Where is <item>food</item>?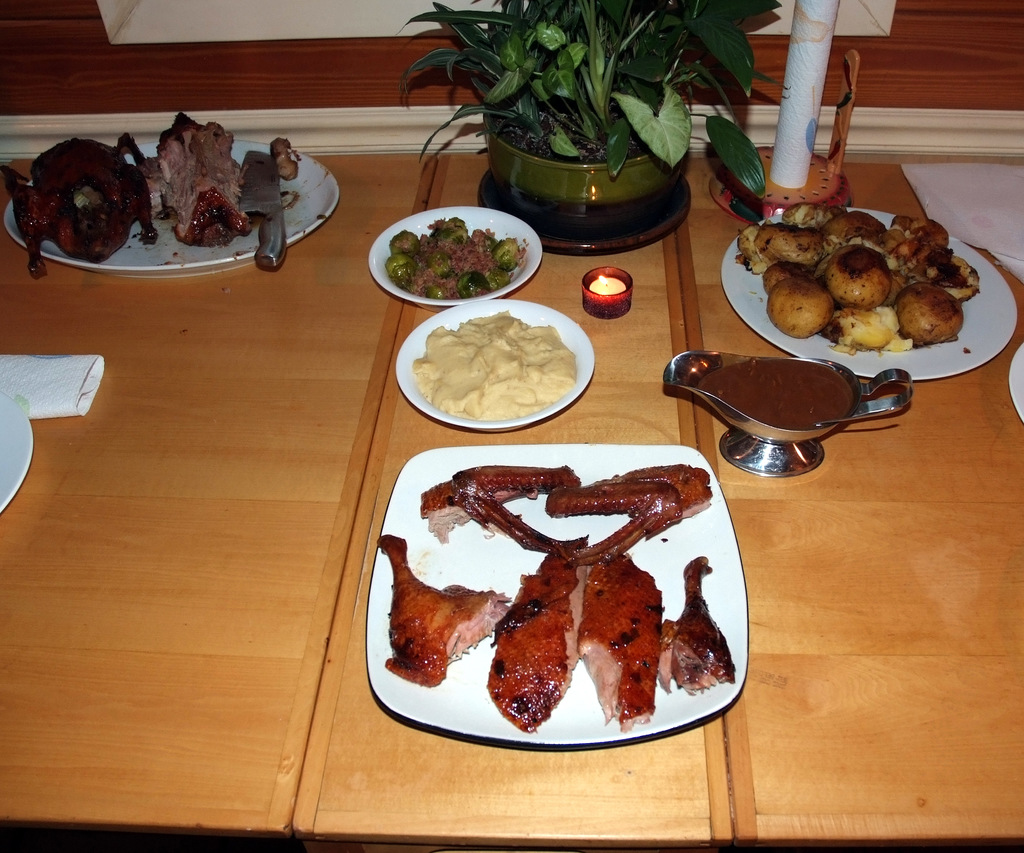
389,453,735,749.
